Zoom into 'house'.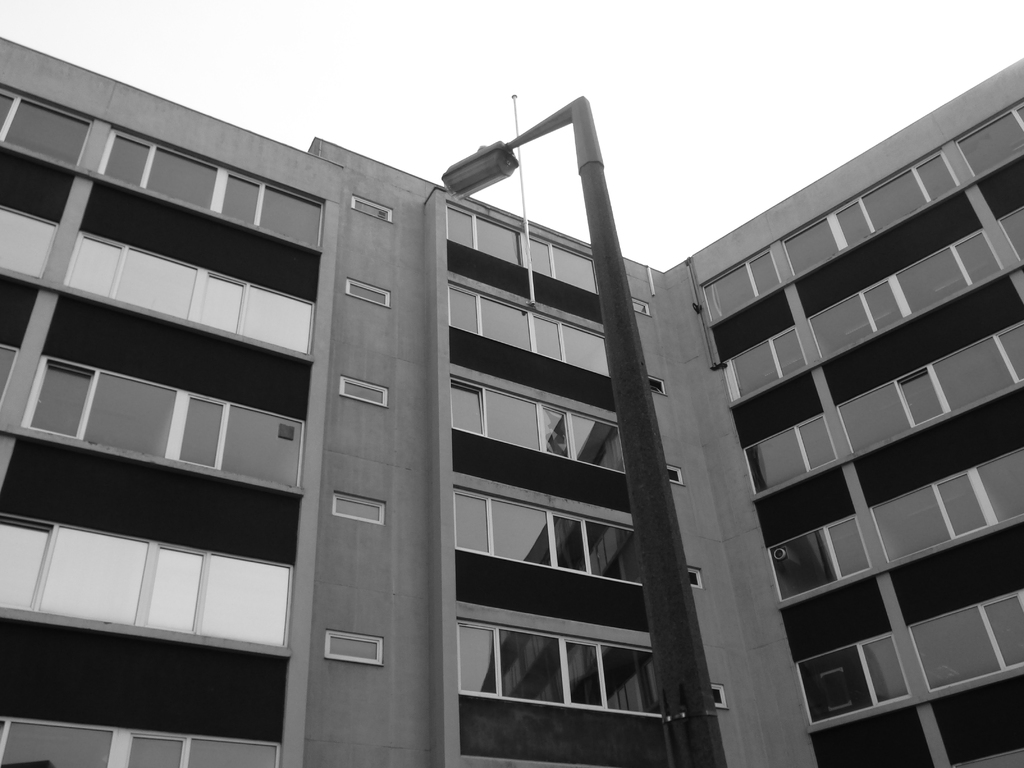
Zoom target: [0, 15, 1014, 767].
